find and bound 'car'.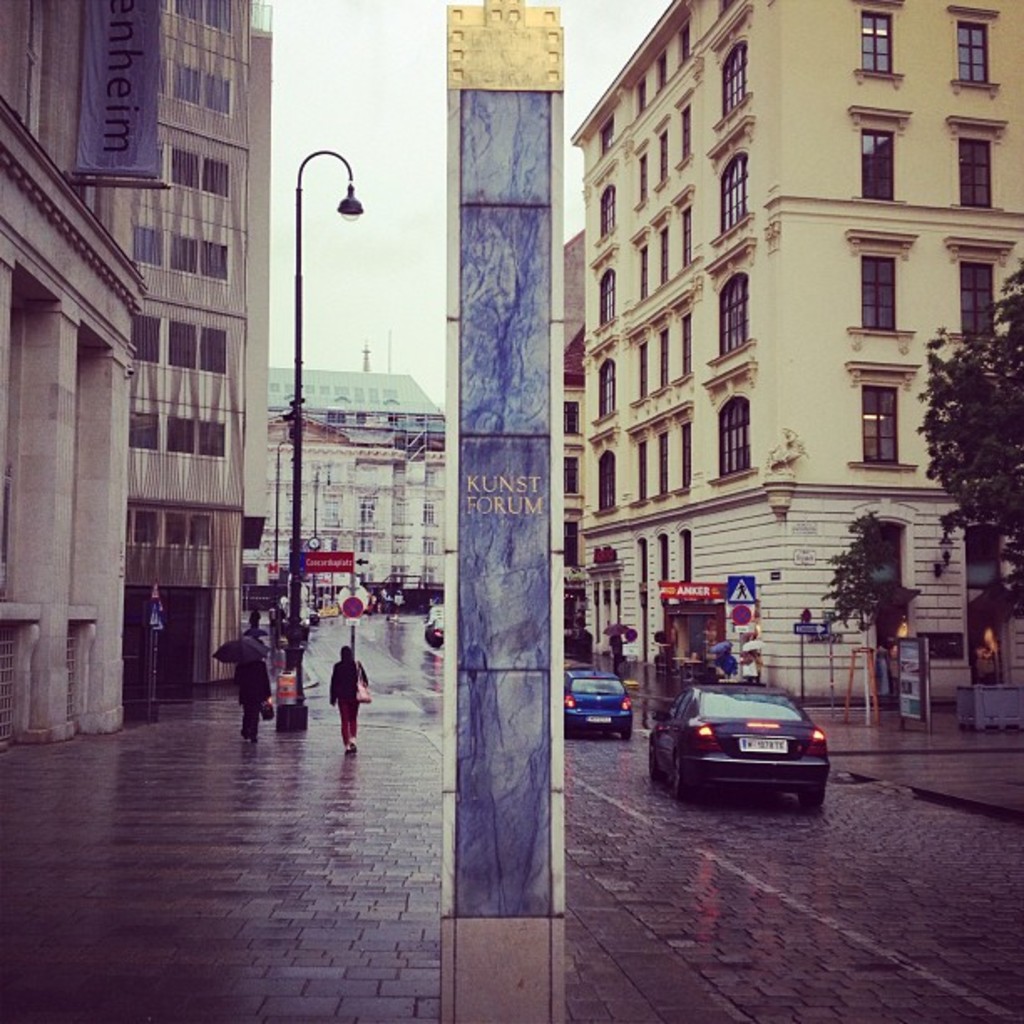
Bound: bbox(566, 666, 634, 743).
